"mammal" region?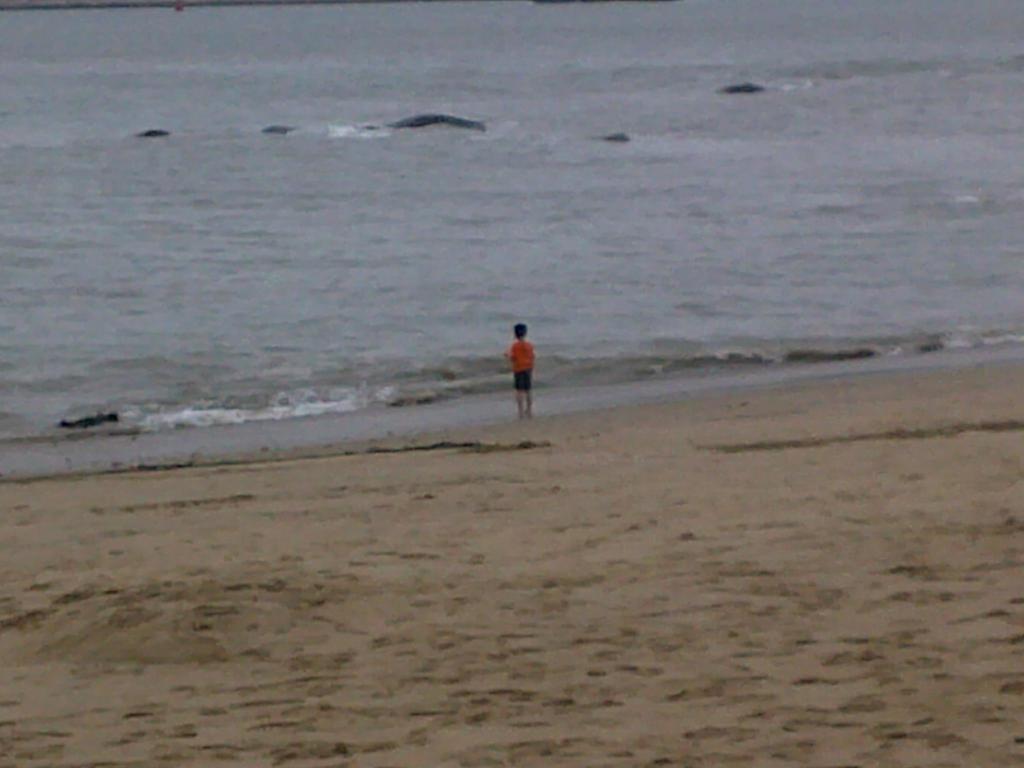
500 322 534 417
